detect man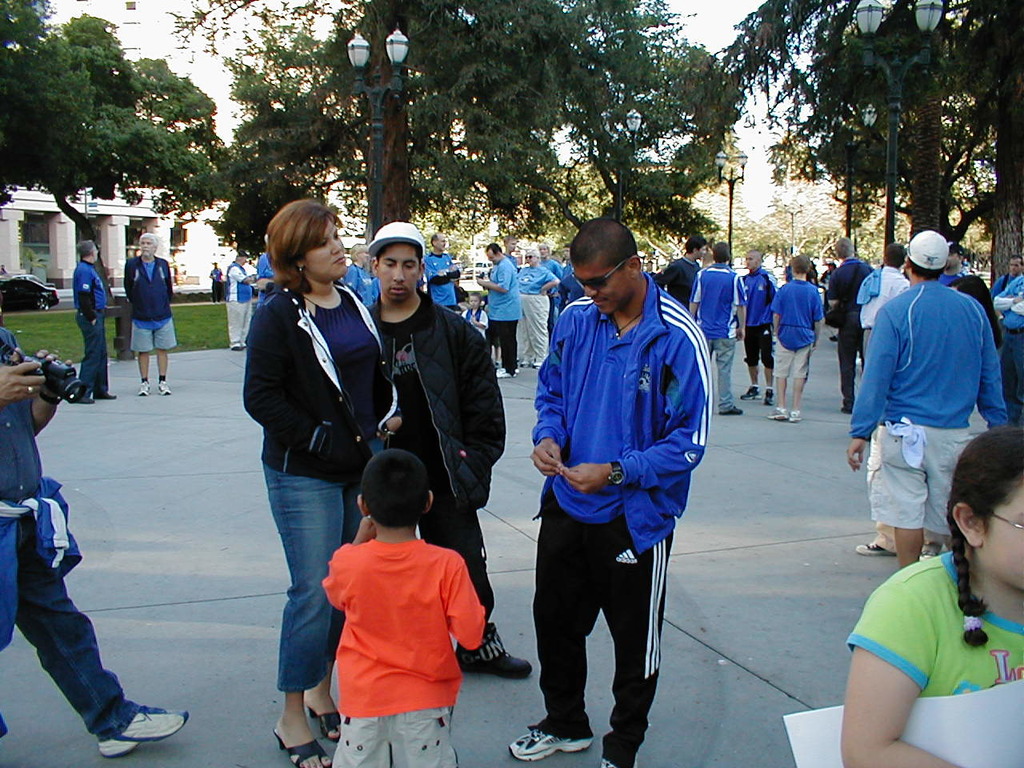
842/228/1010/570
